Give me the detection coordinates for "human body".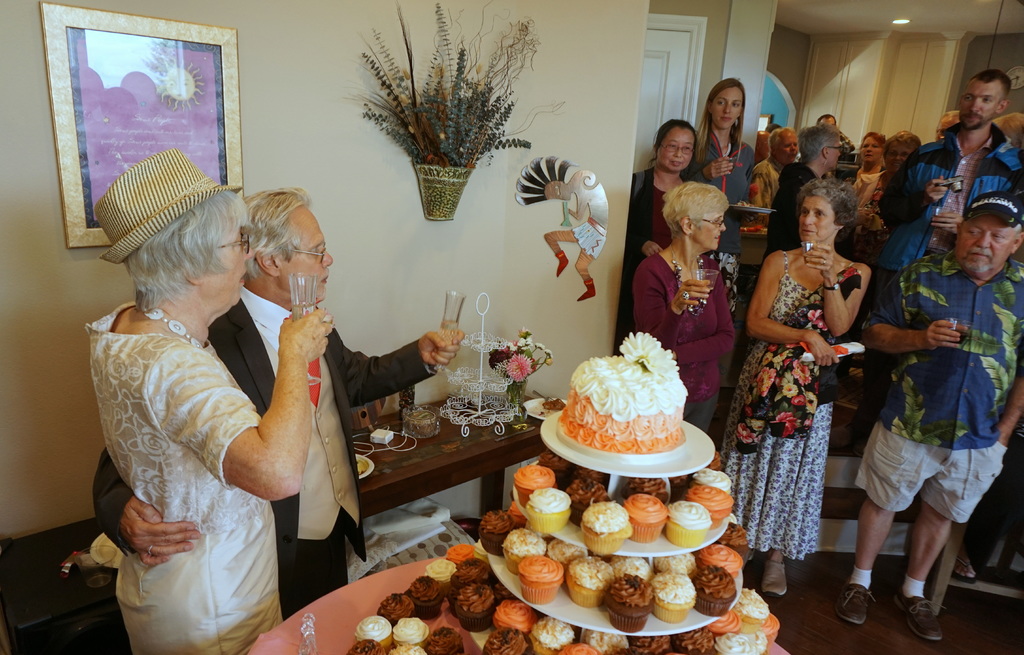
bbox(745, 157, 783, 226).
